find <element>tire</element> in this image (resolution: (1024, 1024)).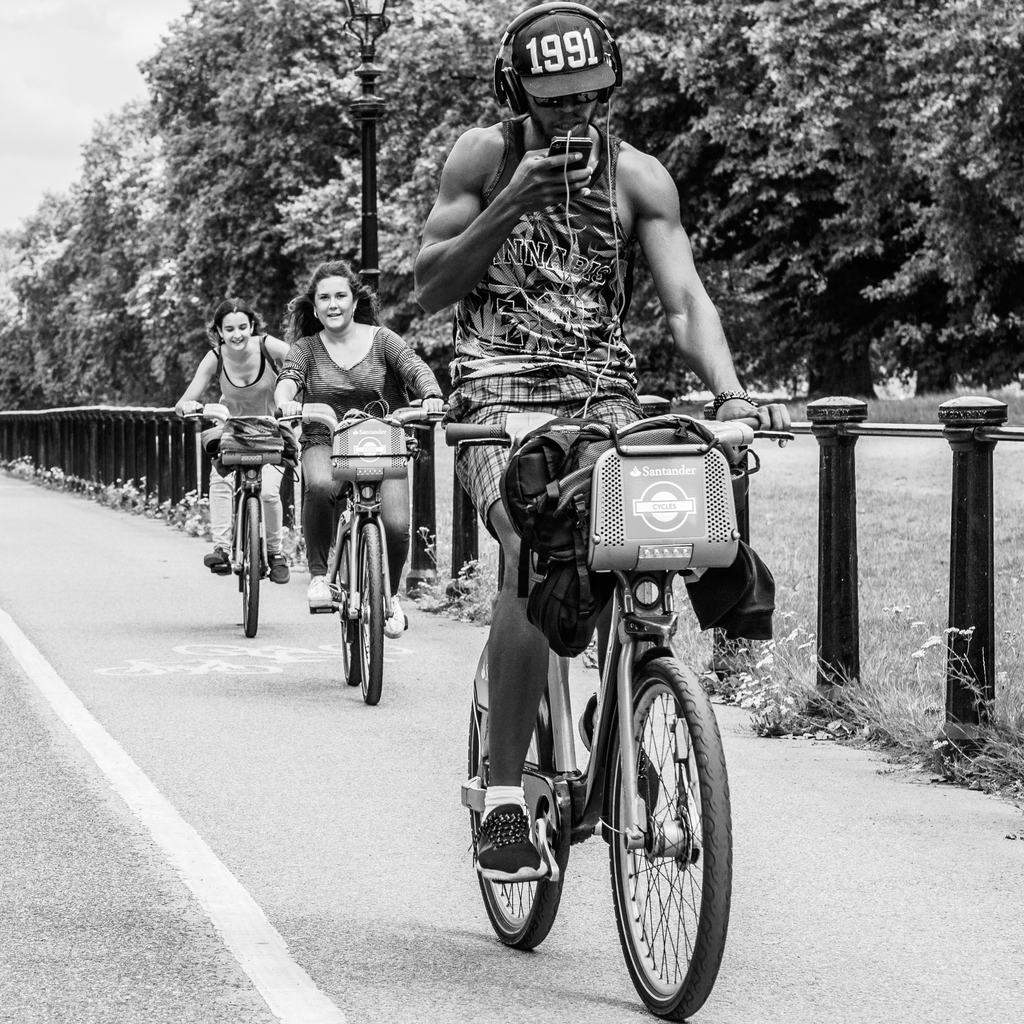
(left=583, top=643, right=732, bottom=1011).
